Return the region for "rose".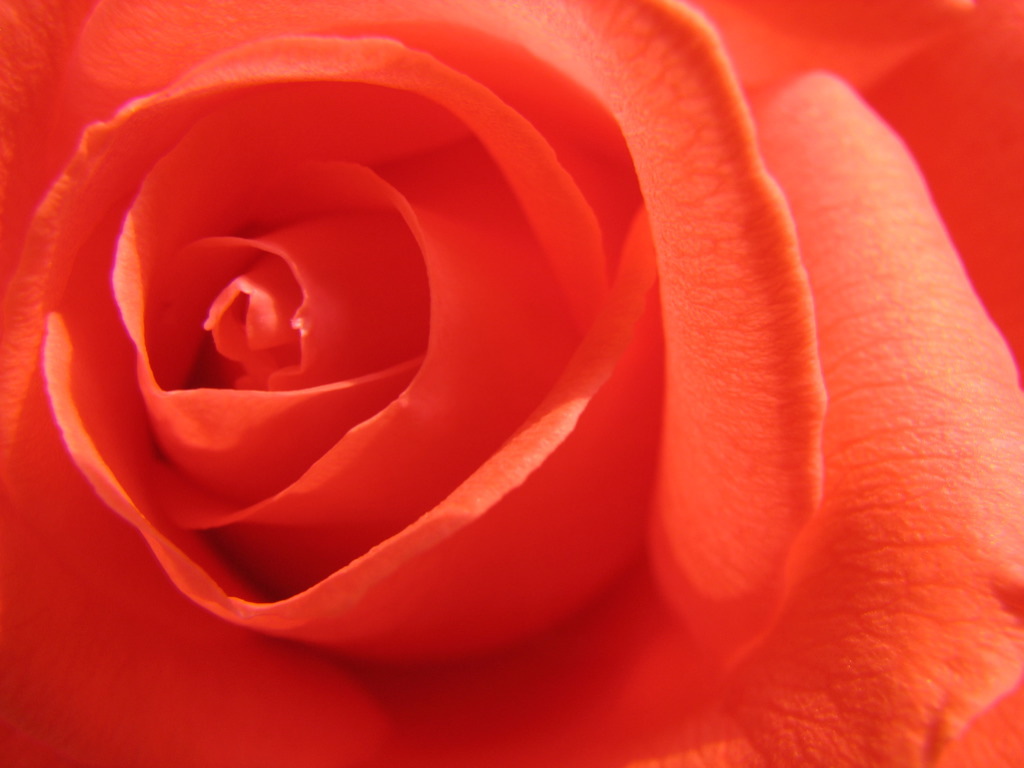
select_region(0, 0, 1023, 767).
